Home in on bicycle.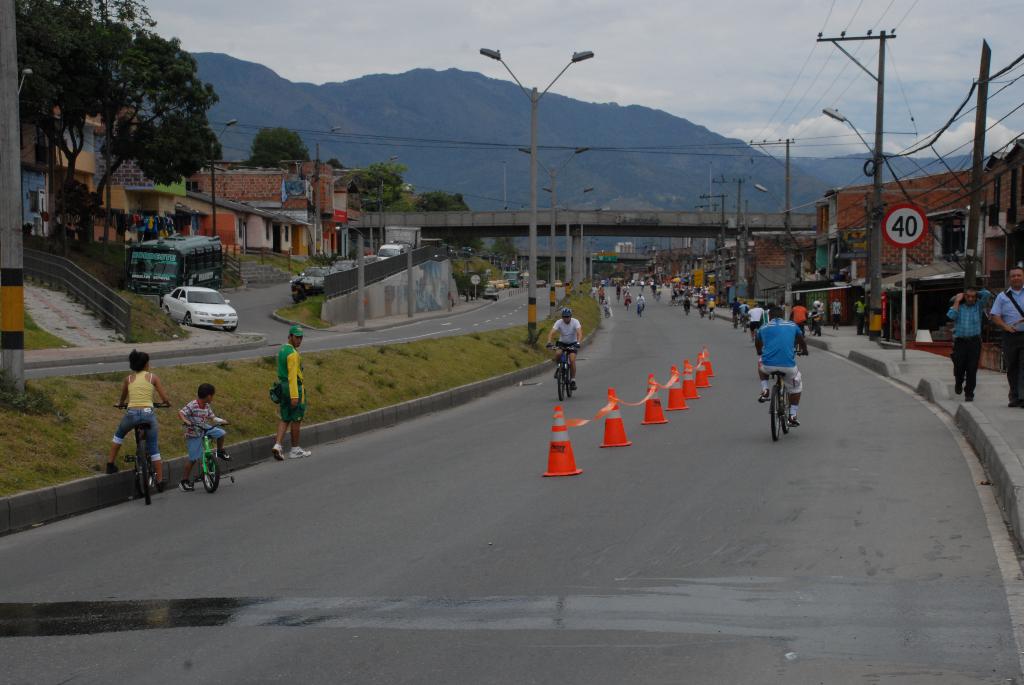
Homed in at left=636, top=302, right=644, bottom=317.
